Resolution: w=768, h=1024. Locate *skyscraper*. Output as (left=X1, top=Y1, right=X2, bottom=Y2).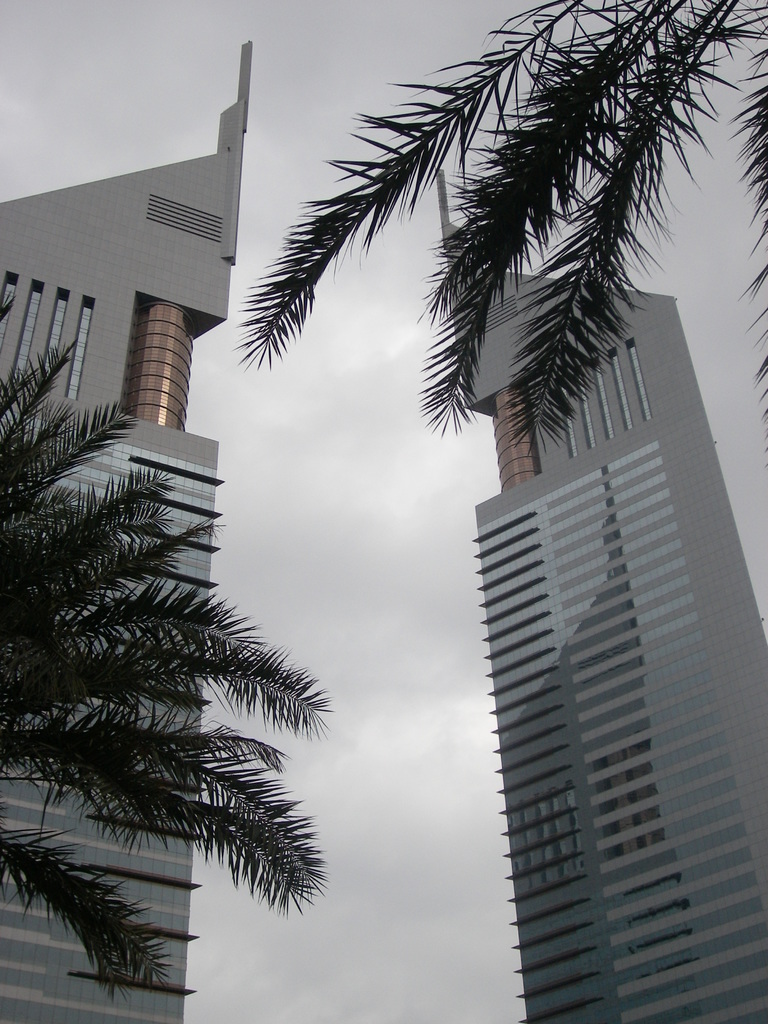
(left=0, top=36, right=255, bottom=1023).
